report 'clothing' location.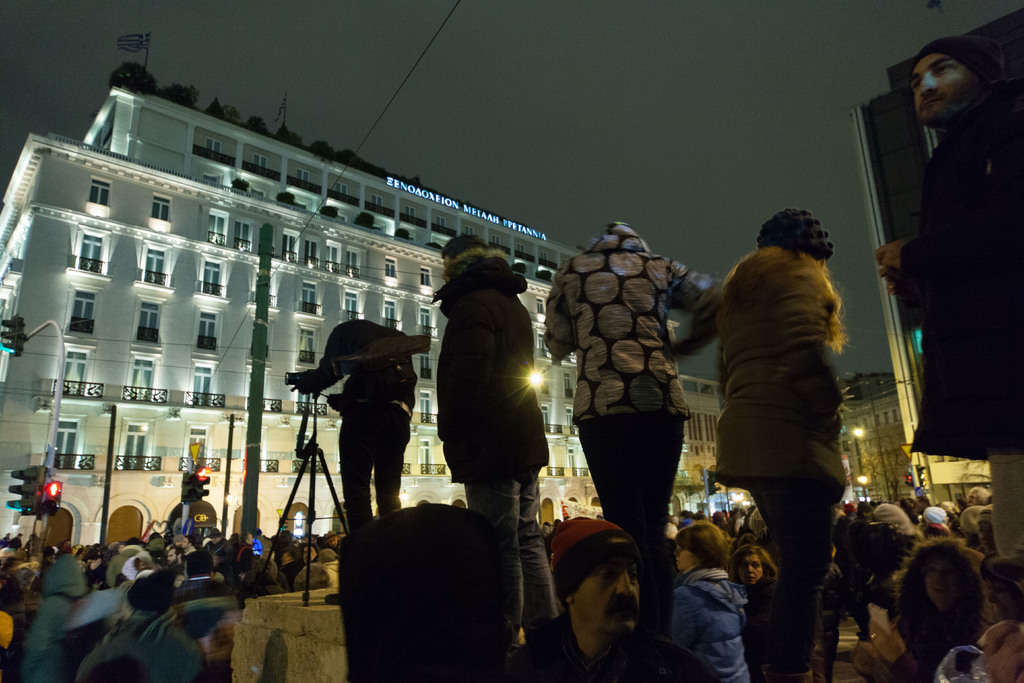
Report: 432:251:558:628.
